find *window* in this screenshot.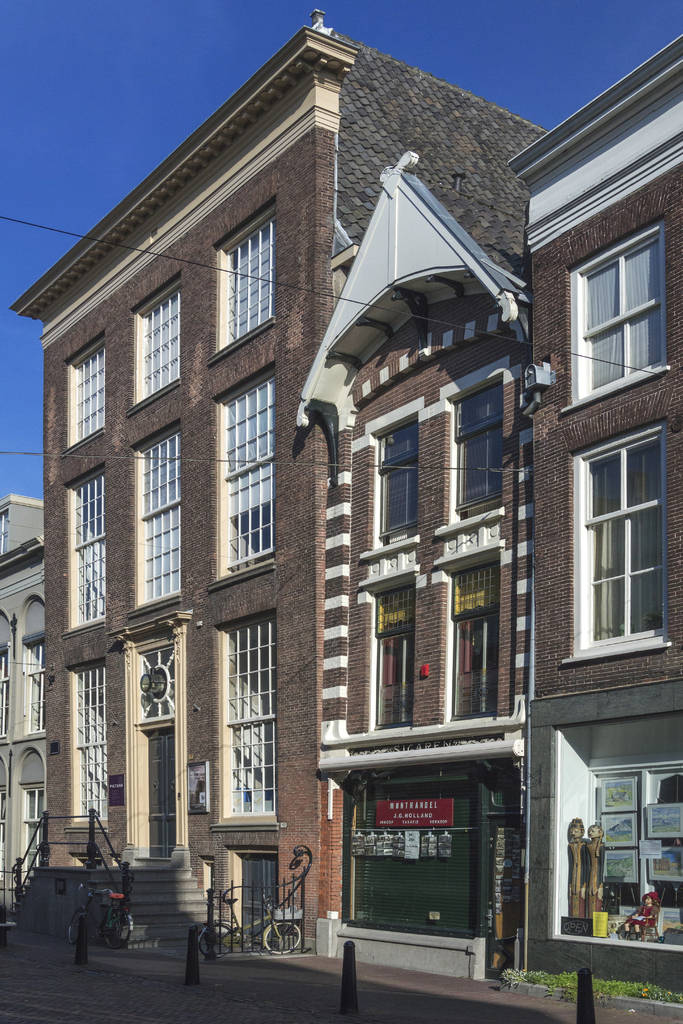
The bounding box for *window* is [x1=129, y1=435, x2=181, y2=602].
